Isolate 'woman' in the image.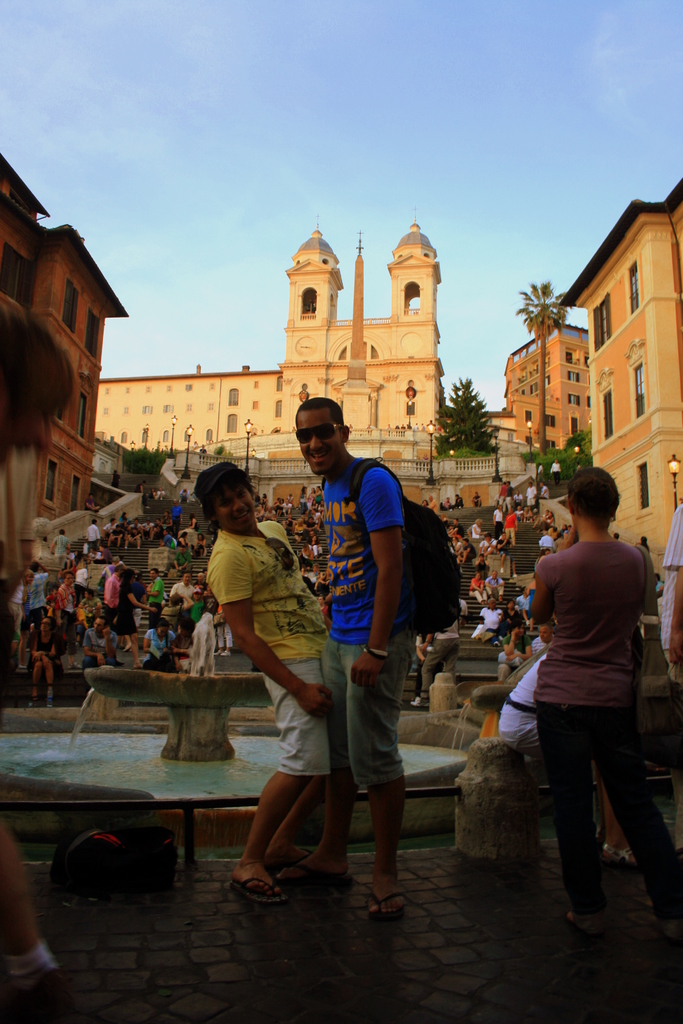
Isolated region: l=471, t=518, r=486, b=538.
